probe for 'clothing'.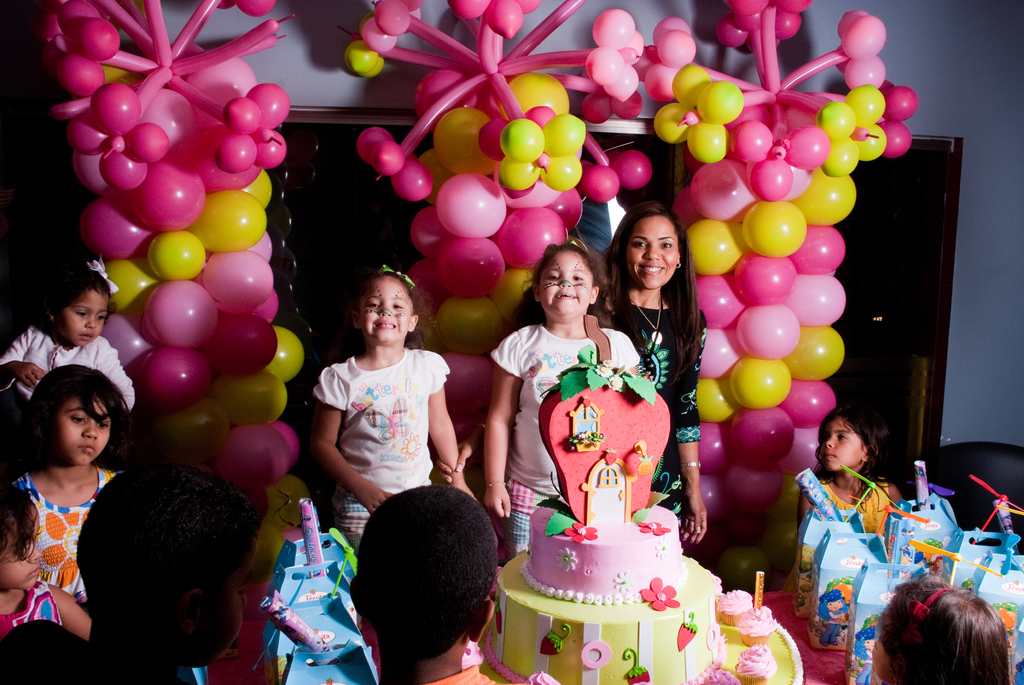
Probe result: bbox=(484, 317, 648, 556).
